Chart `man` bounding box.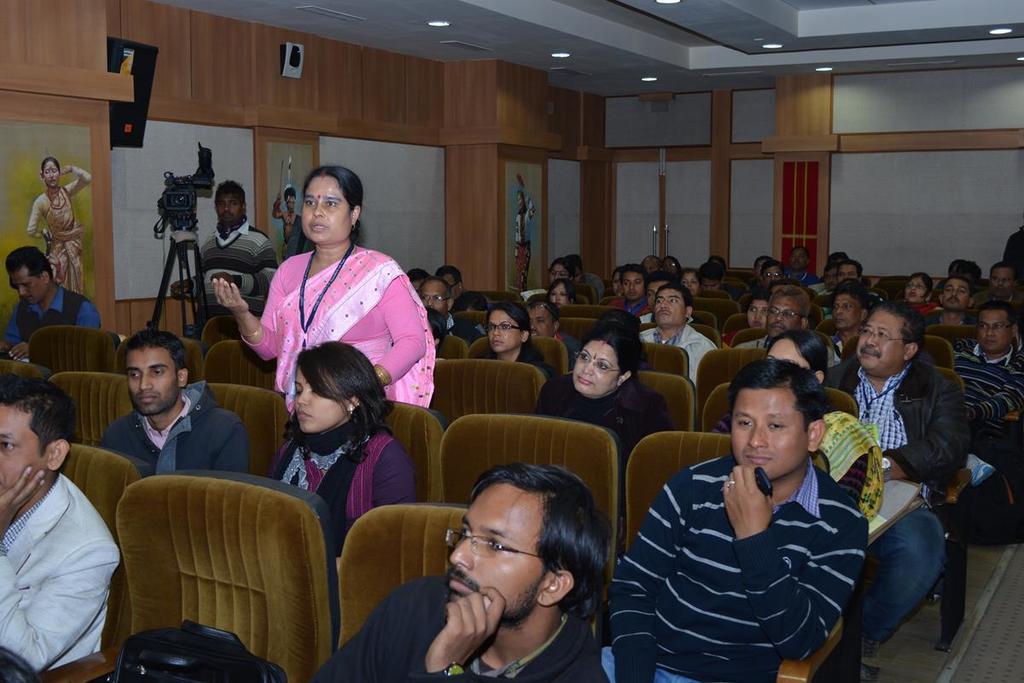
Charted: <region>923, 277, 980, 326</region>.
